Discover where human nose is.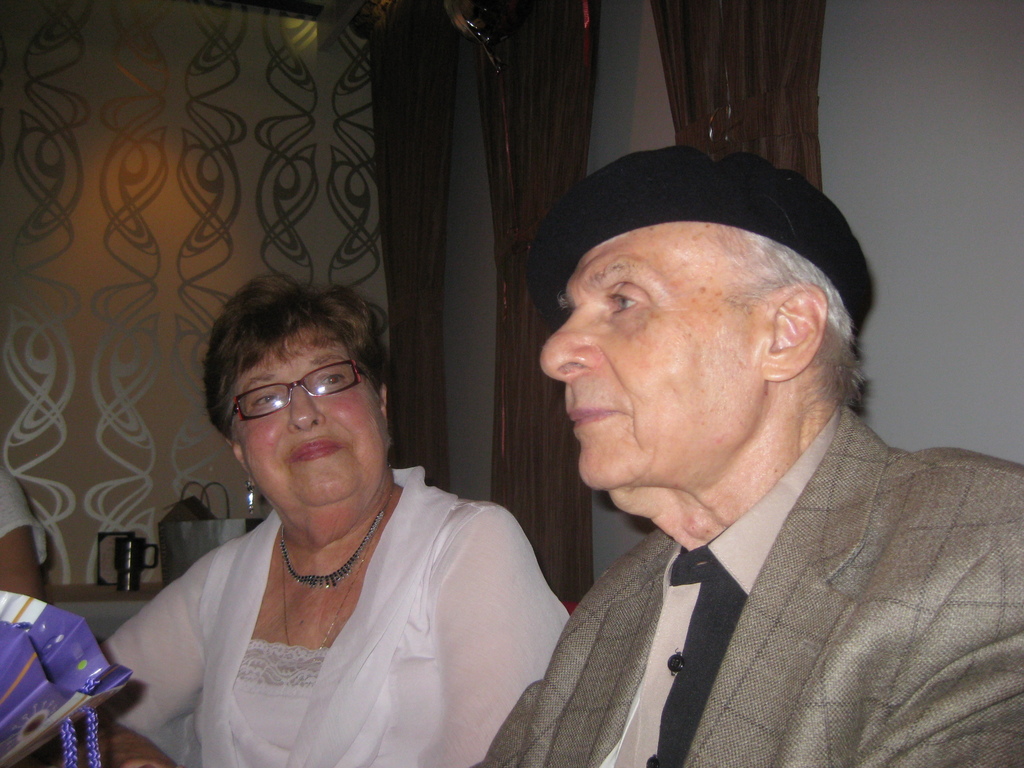
Discovered at (x1=287, y1=385, x2=329, y2=431).
